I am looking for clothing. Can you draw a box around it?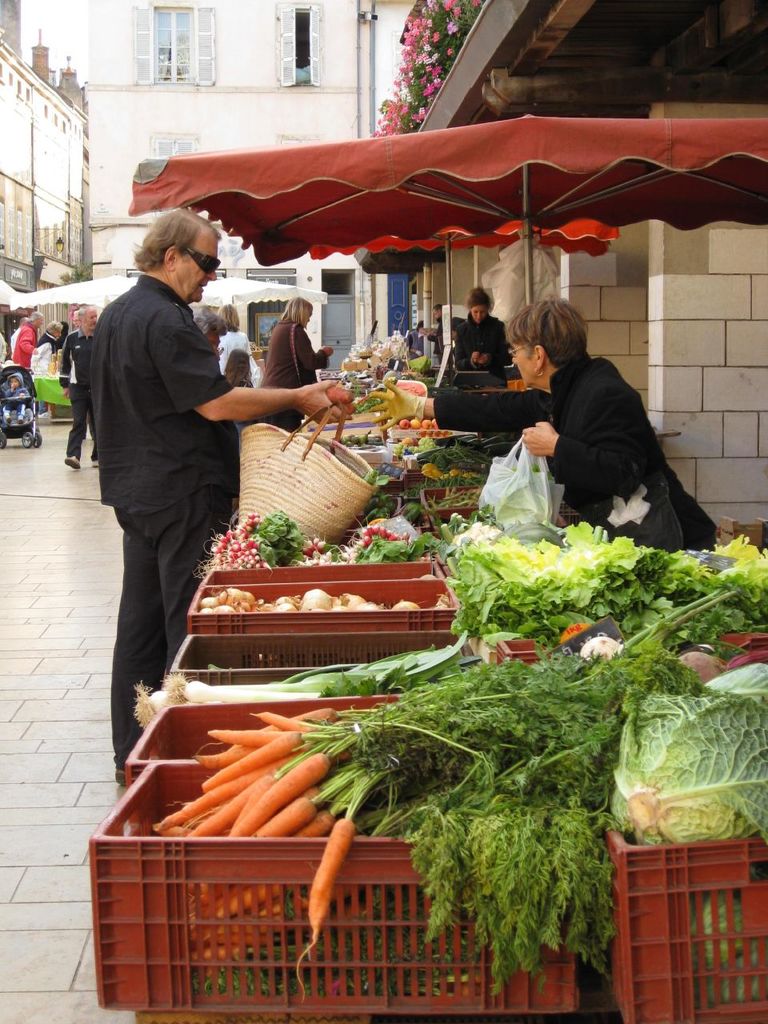
Sure, the bounding box is bbox(12, 323, 37, 367).
